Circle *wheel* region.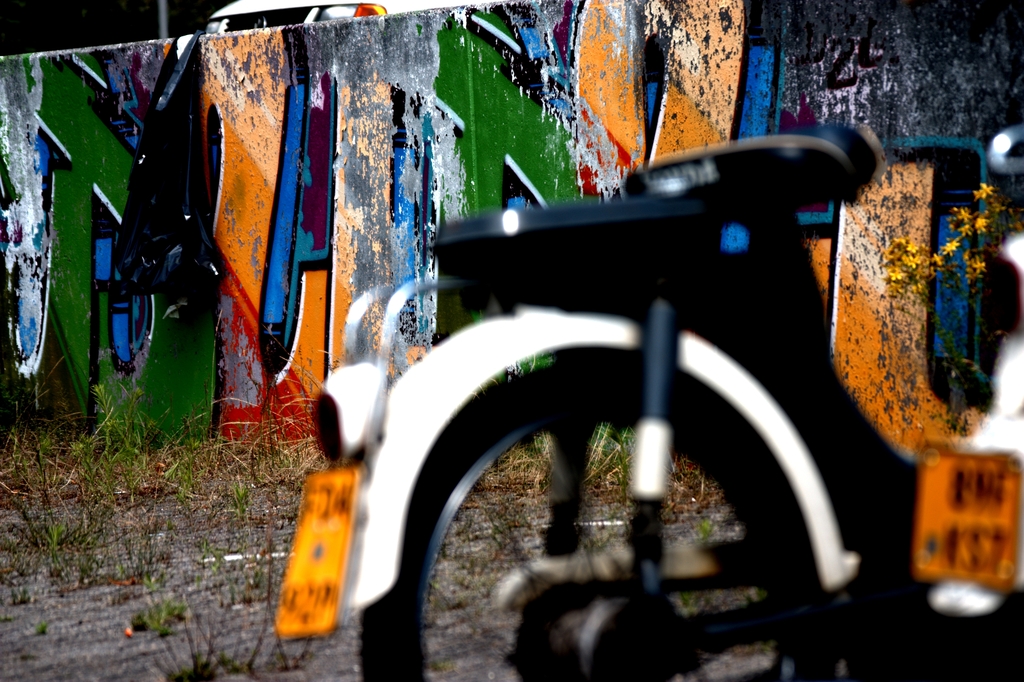
Region: [356,345,840,681].
